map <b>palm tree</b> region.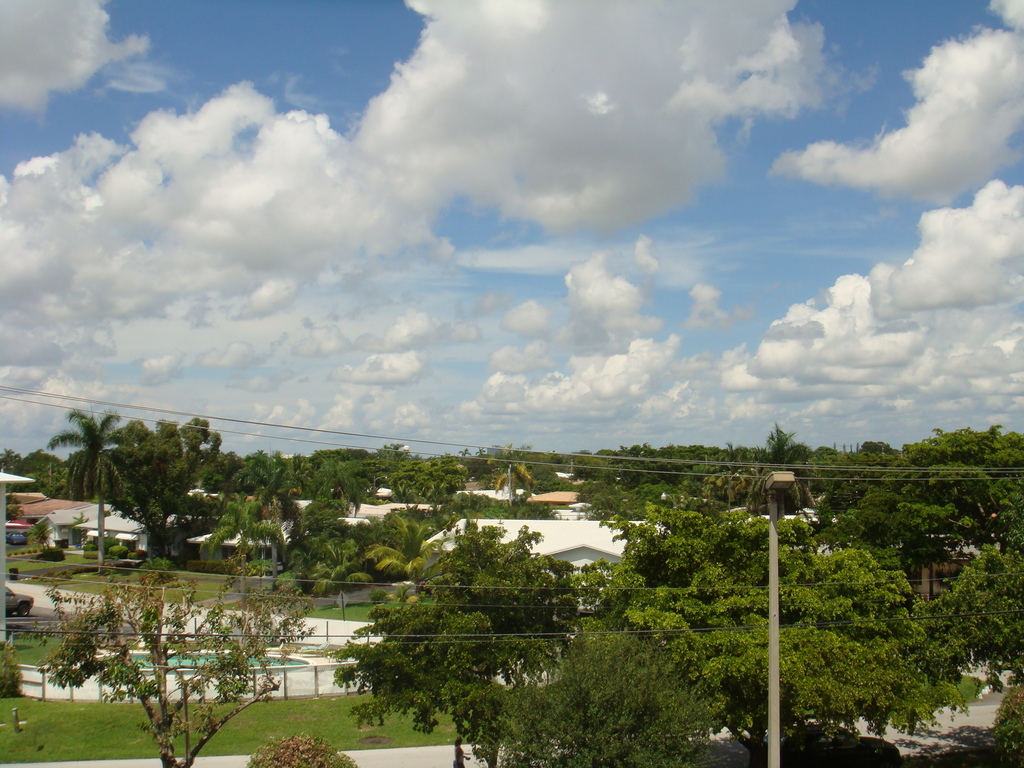
Mapped to crop(765, 419, 797, 497).
